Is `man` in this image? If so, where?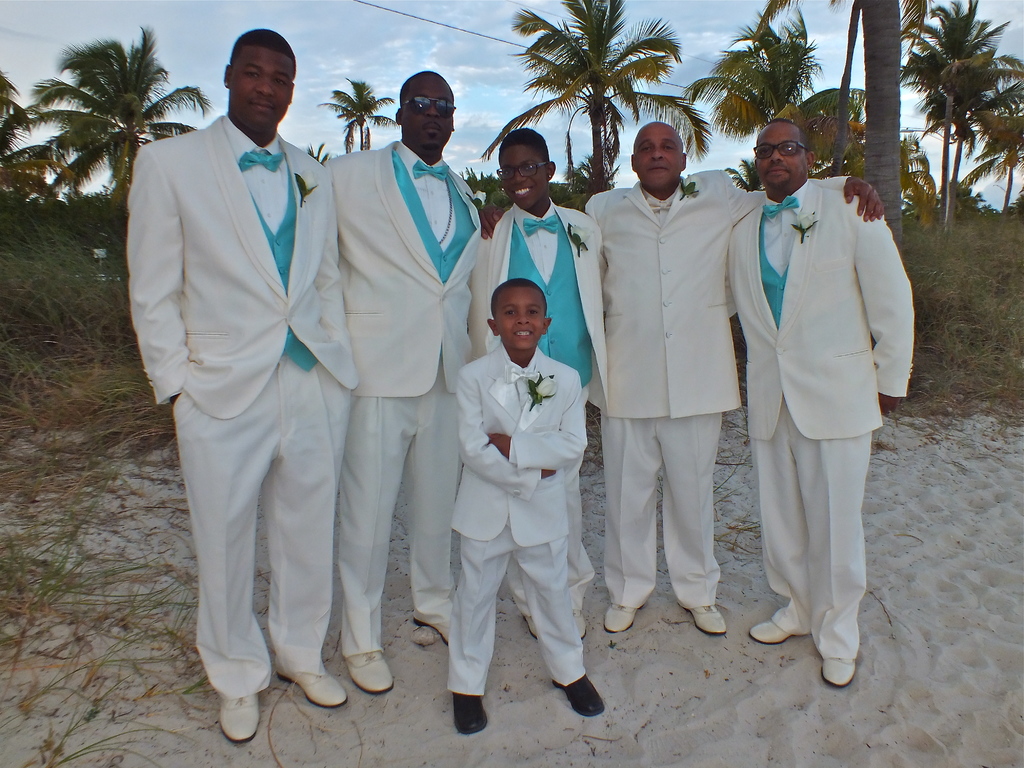
Yes, at 720/108/921/701.
